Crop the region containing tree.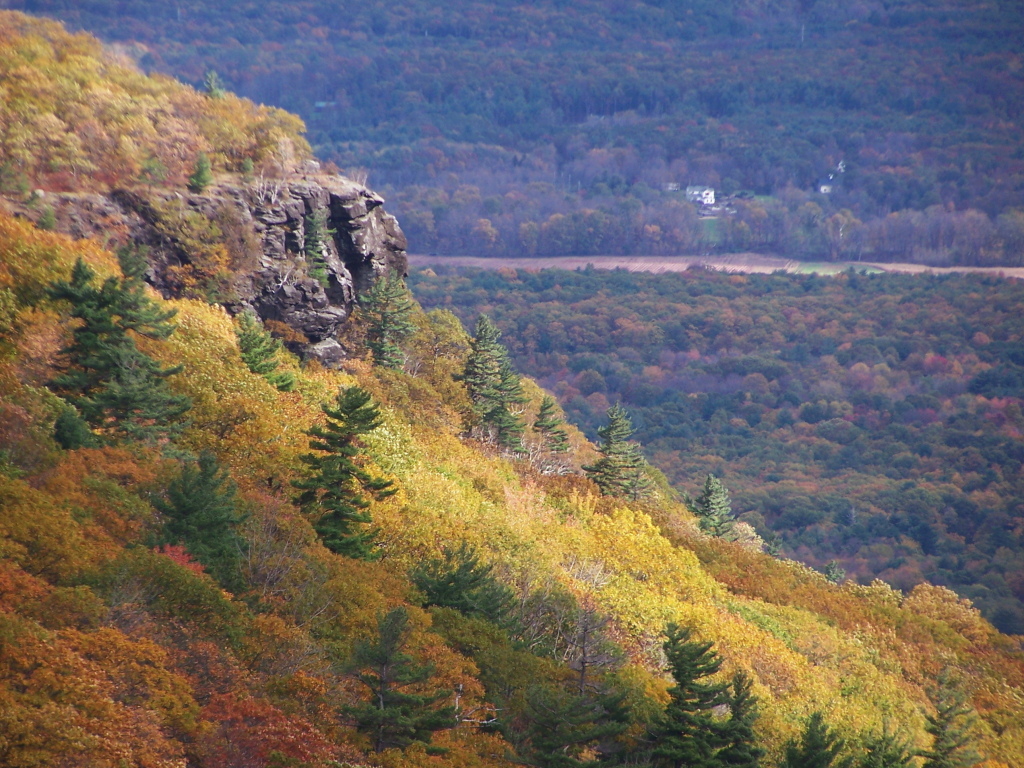
Crop region: <box>911,668,968,767</box>.
